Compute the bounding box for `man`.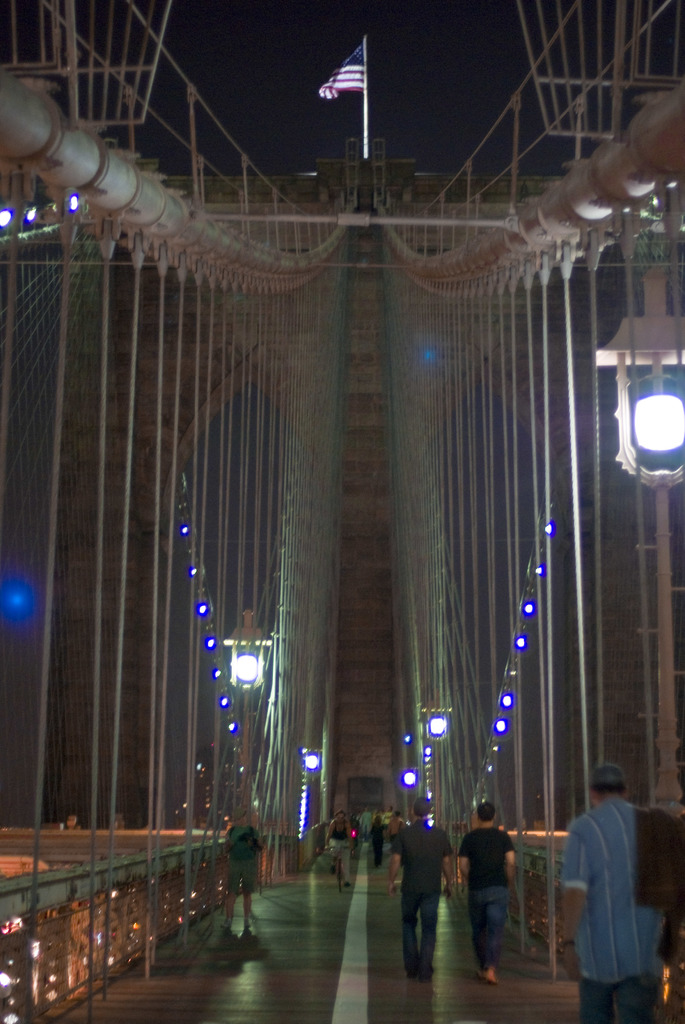
323, 812, 353, 887.
